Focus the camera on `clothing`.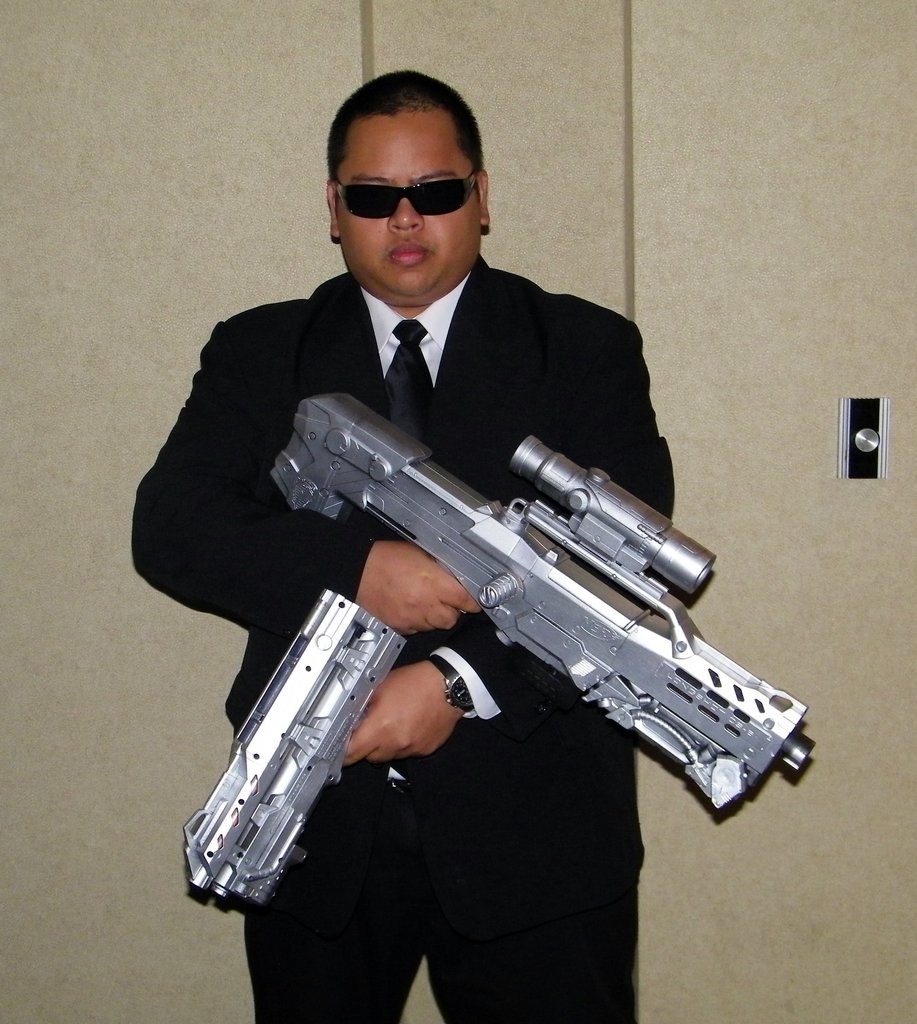
Focus region: 132, 259, 672, 1018.
